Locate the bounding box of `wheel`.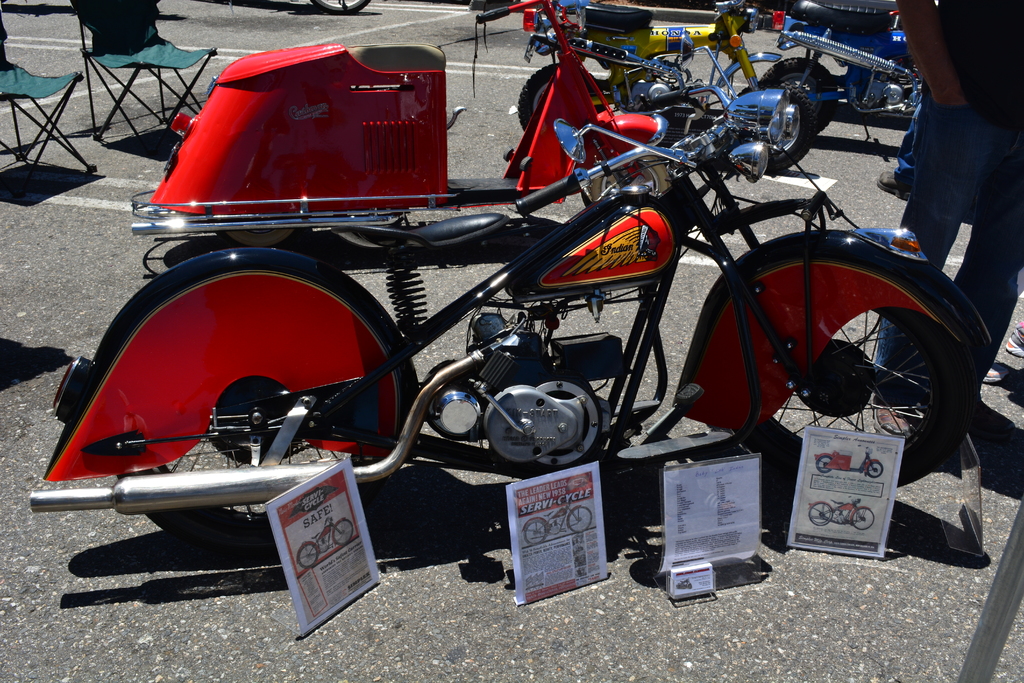
Bounding box: locate(315, 0, 371, 15).
